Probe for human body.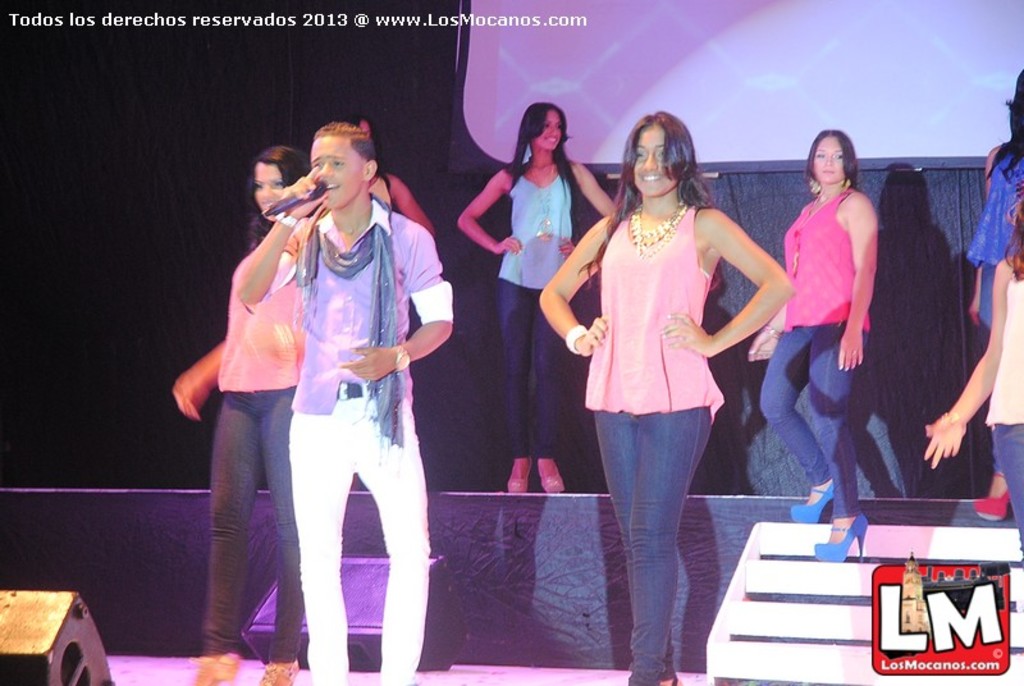
Probe result: left=964, top=146, right=1023, bottom=531.
